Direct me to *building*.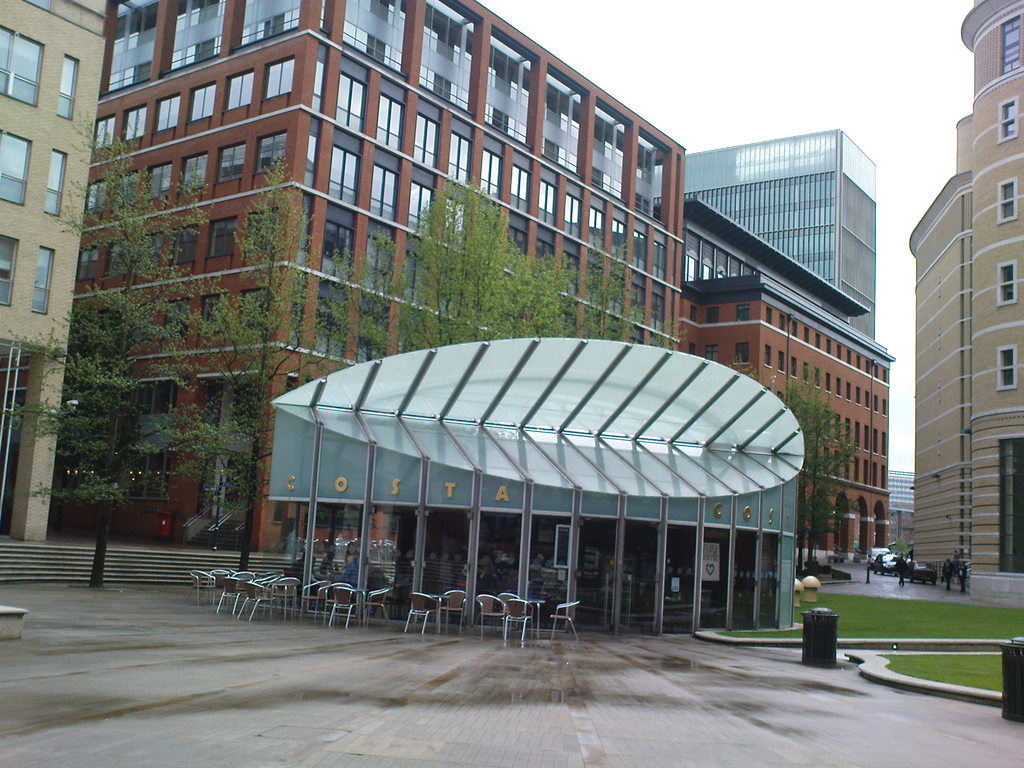
Direction: locate(685, 193, 897, 556).
